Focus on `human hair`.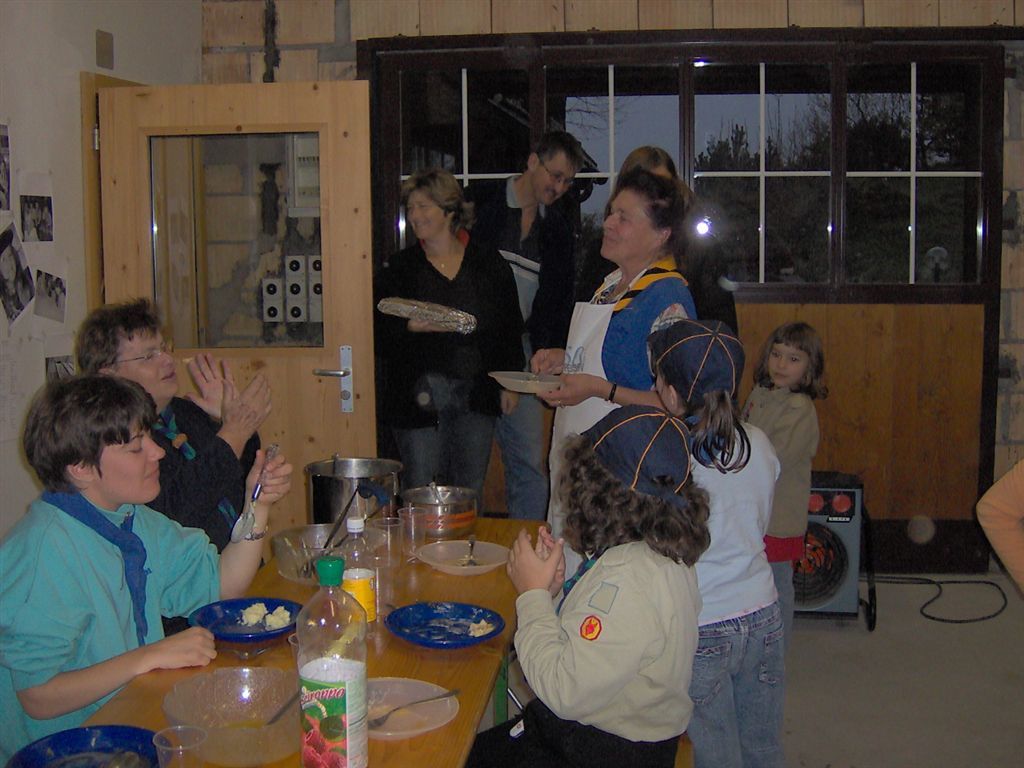
Focused at x1=611, y1=148, x2=693, y2=211.
